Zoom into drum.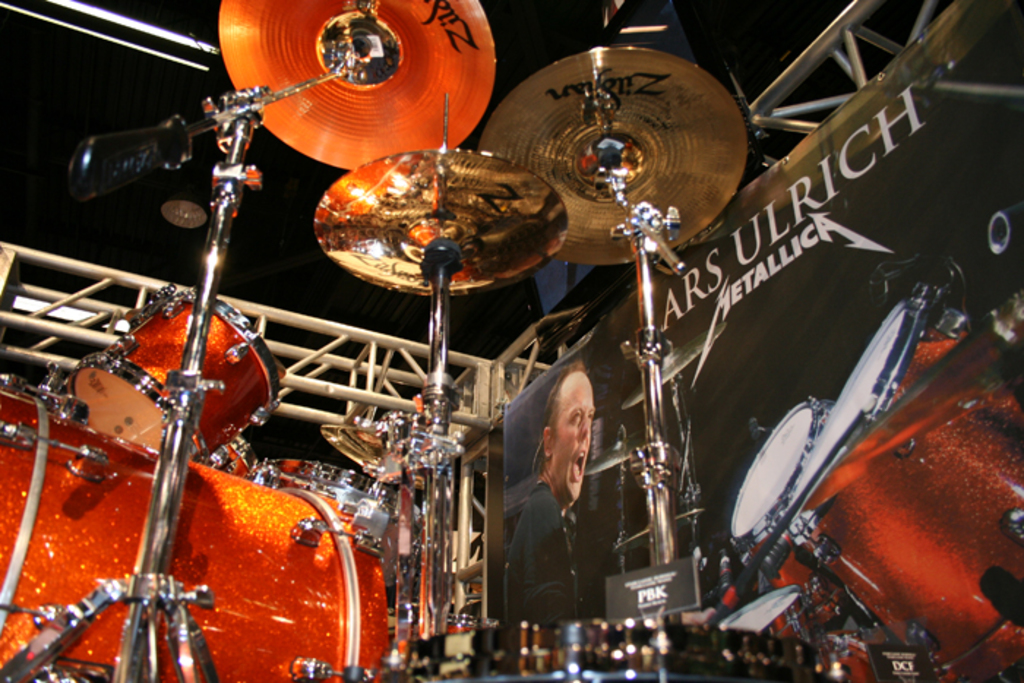
Zoom target: [x1=783, y1=293, x2=1023, y2=682].
